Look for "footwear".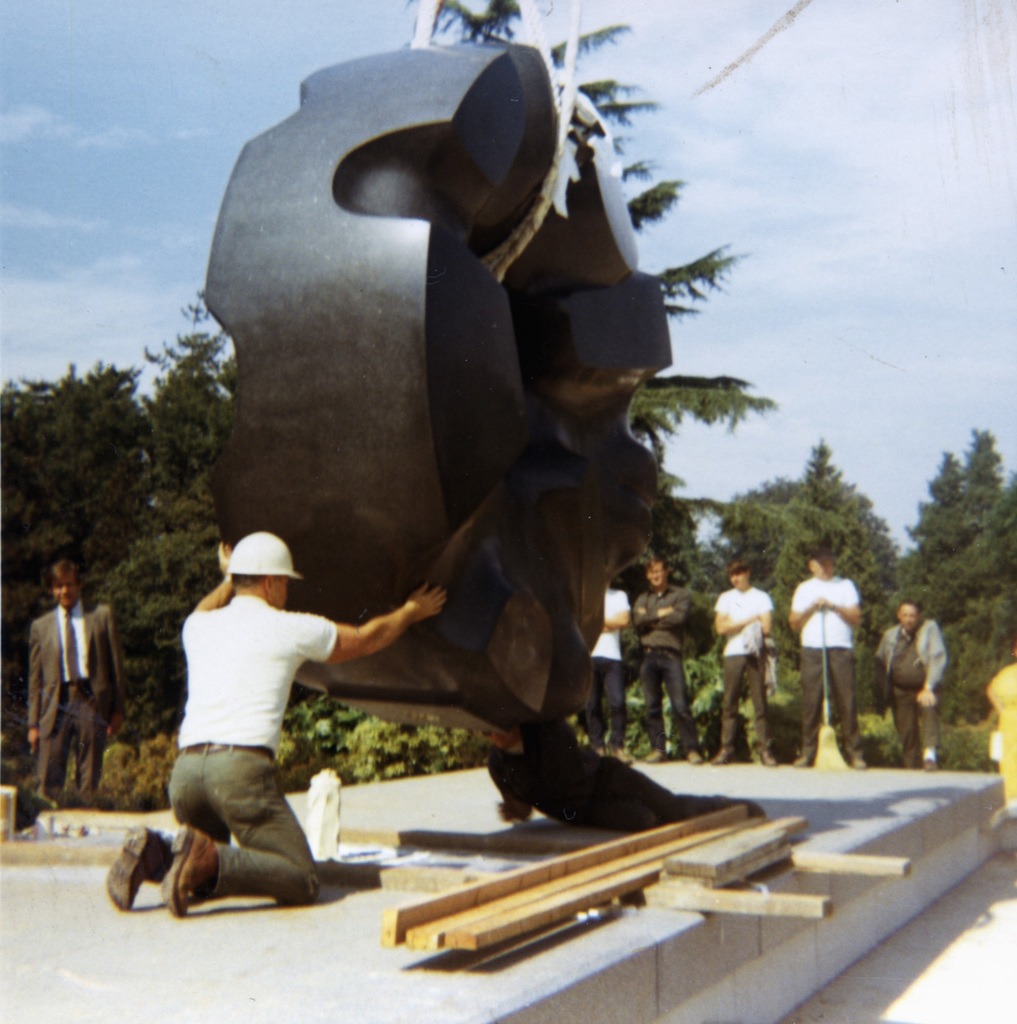
Found: x1=647 y1=751 x2=663 y2=760.
